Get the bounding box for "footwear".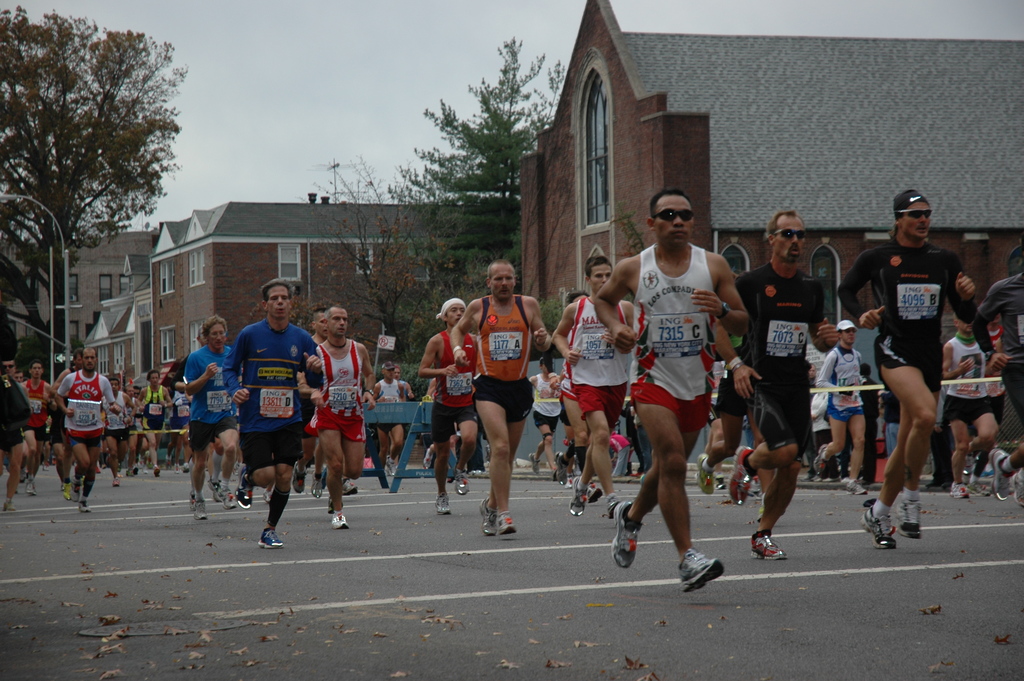
451,470,470,495.
